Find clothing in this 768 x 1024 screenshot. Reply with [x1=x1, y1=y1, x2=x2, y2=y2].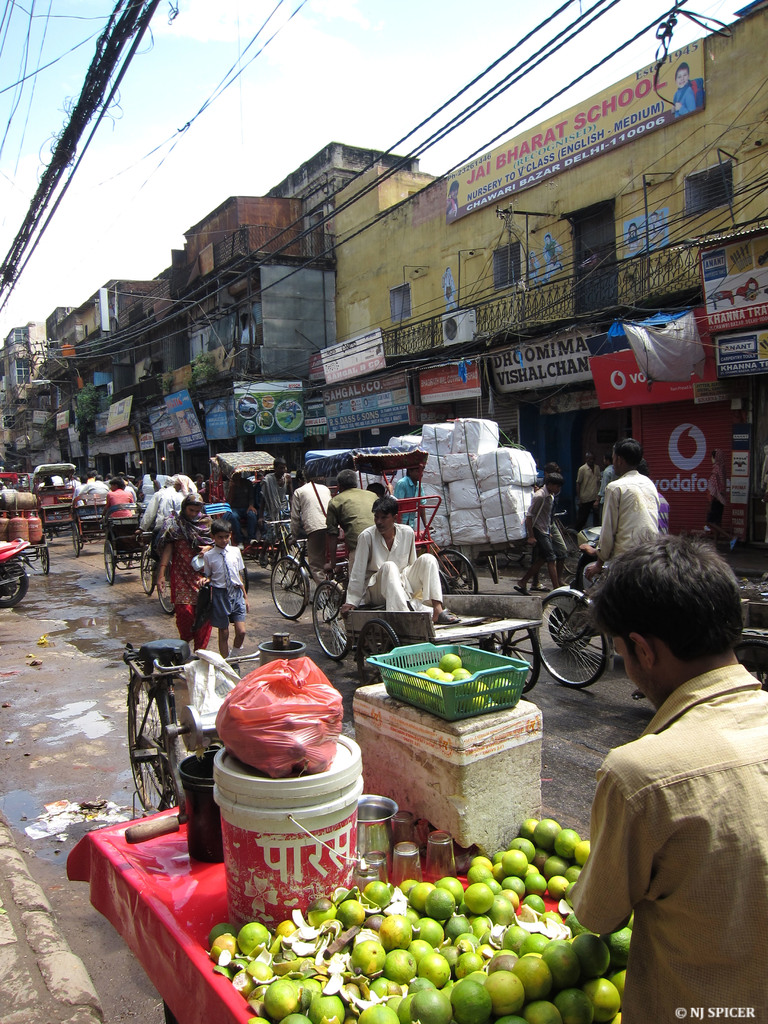
[x1=579, y1=476, x2=656, y2=580].
